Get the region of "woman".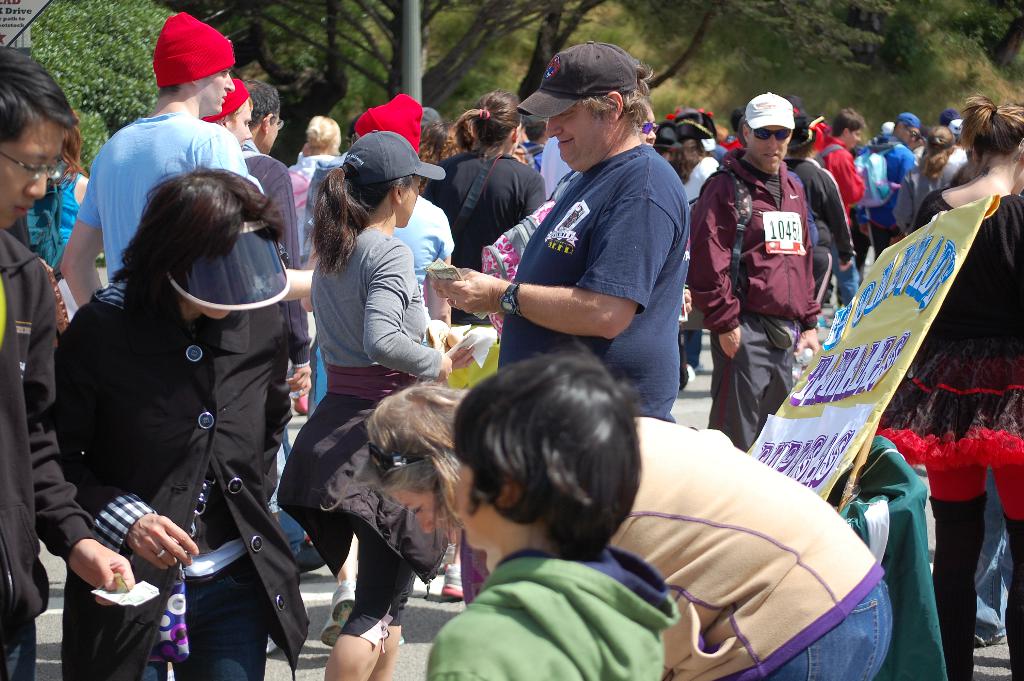
[left=877, top=91, right=1023, bottom=680].
